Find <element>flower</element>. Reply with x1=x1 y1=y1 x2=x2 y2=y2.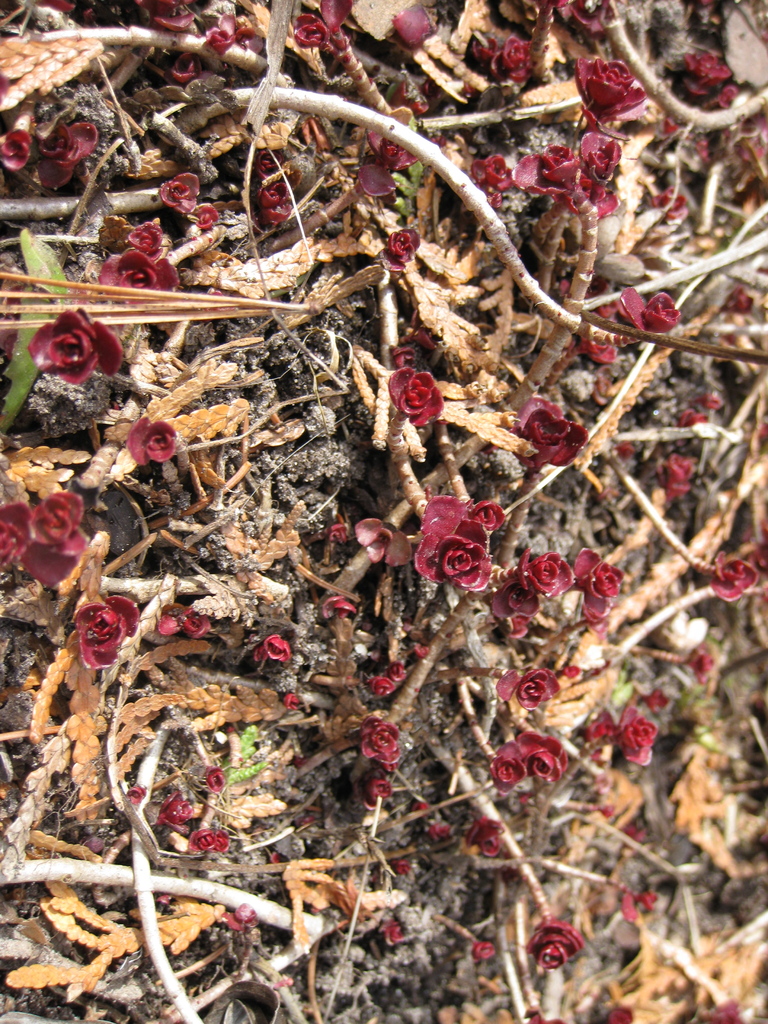
x1=493 y1=743 x2=524 y2=790.
